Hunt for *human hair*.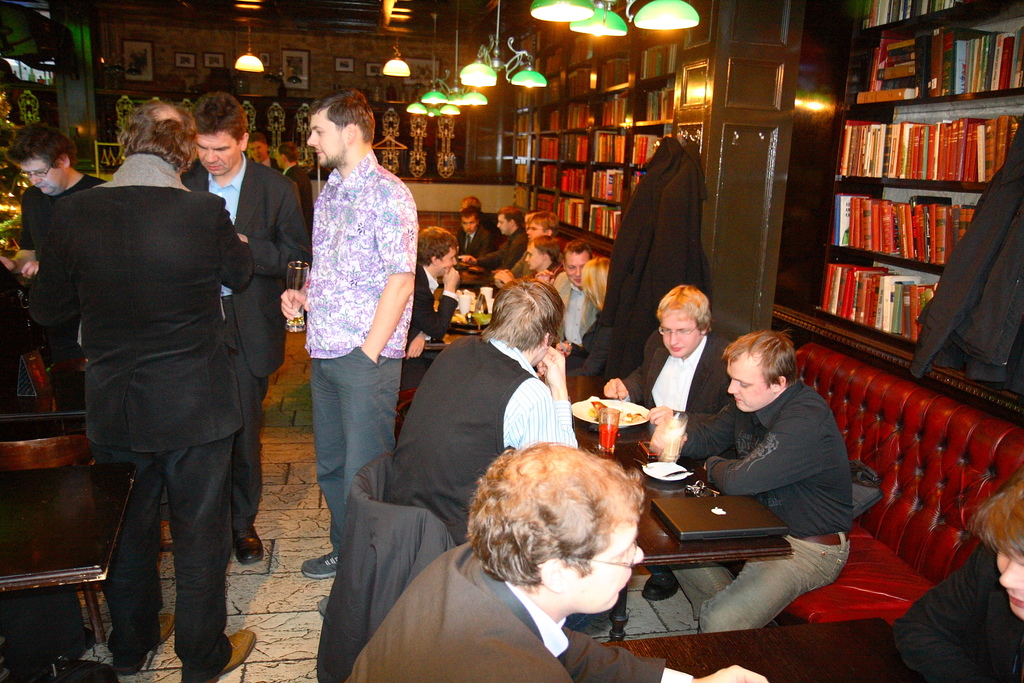
Hunted down at bbox=[721, 327, 803, 393].
